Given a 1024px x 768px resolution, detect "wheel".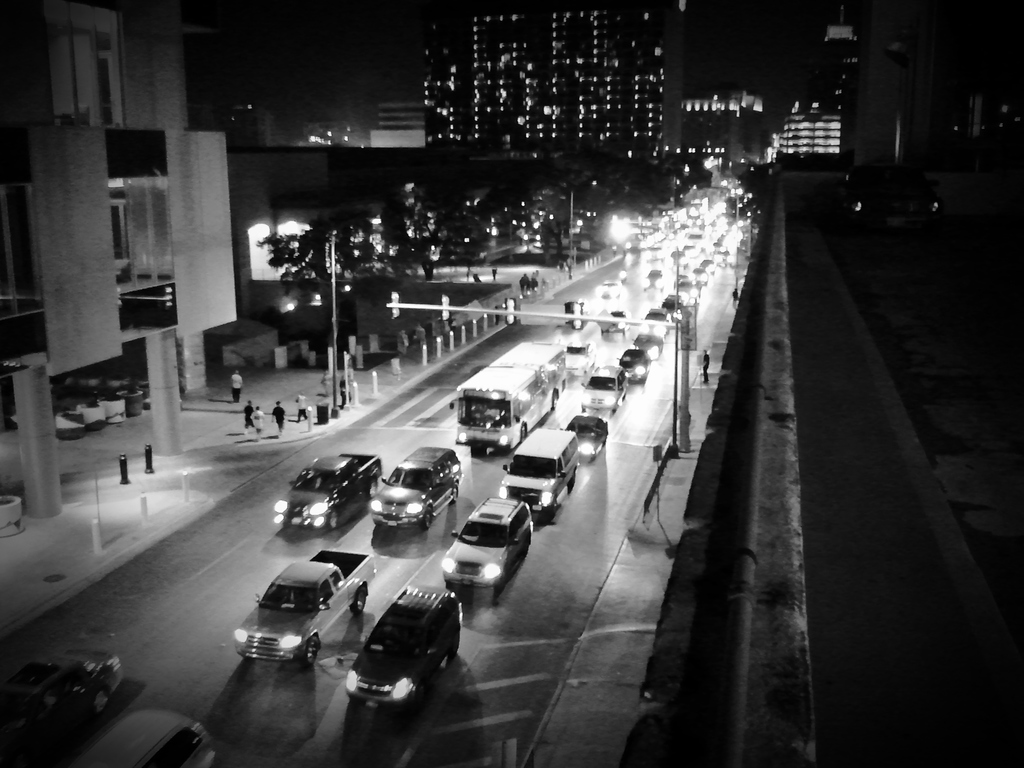
[588, 450, 592, 464].
